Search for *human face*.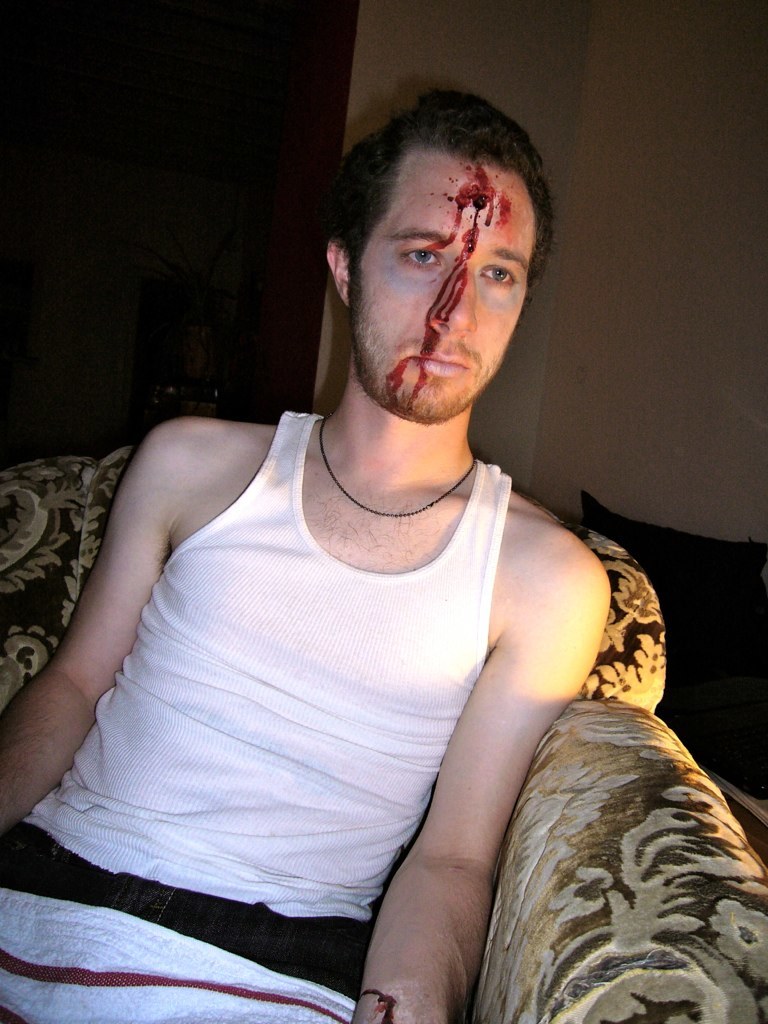
Found at detection(352, 146, 533, 412).
